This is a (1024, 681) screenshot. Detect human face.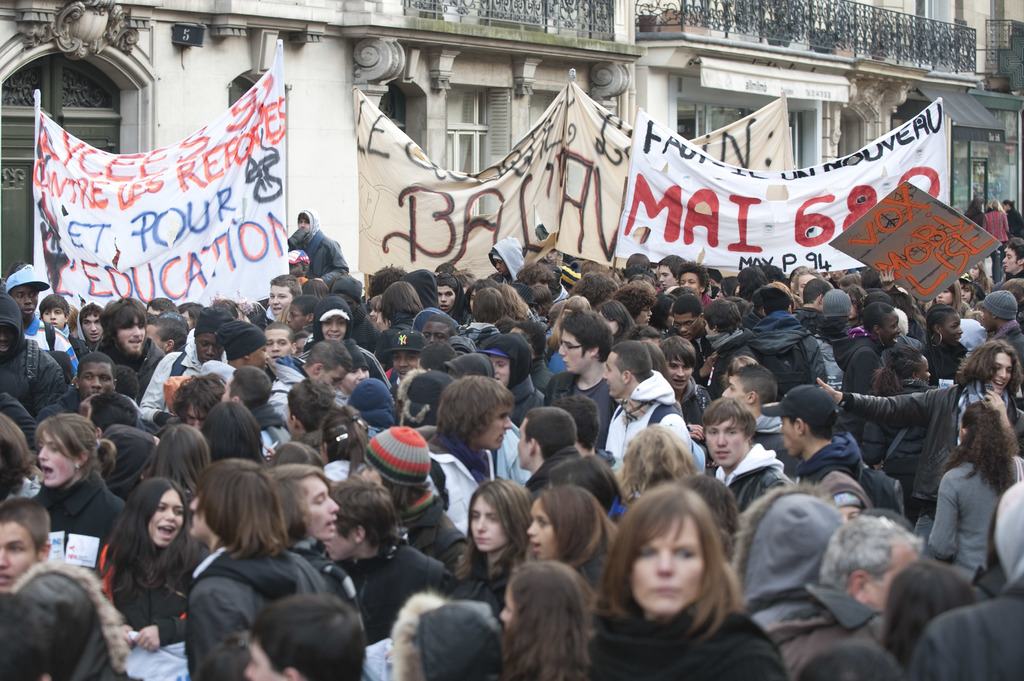
bbox=(469, 287, 477, 311).
